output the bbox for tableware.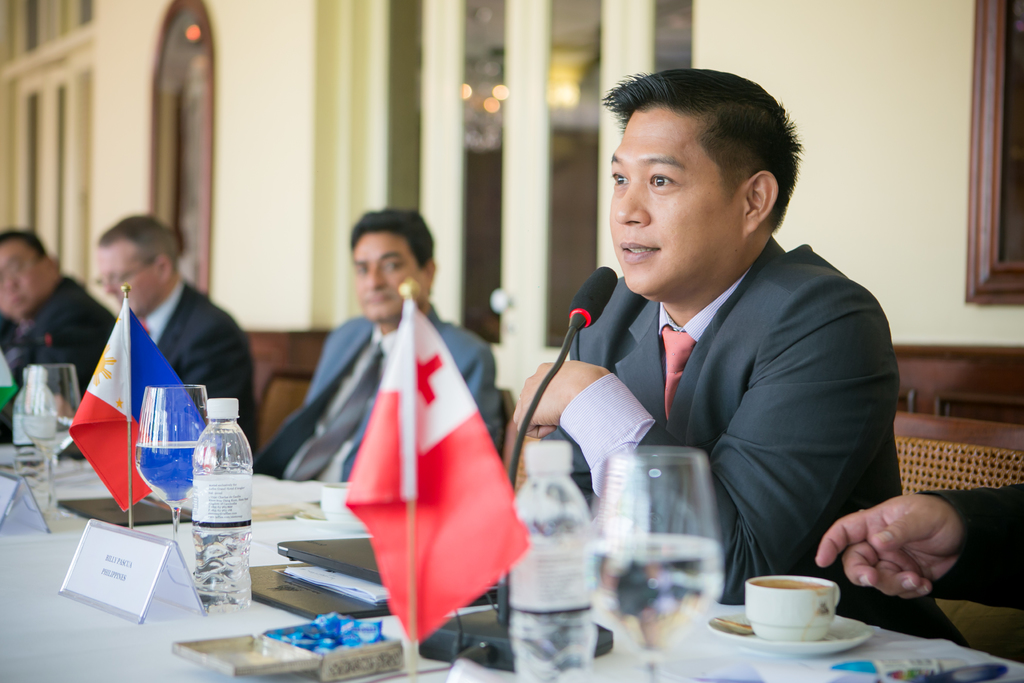
{"x1": 22, "y1": 362, "x2": 83, "y2": 513}.
